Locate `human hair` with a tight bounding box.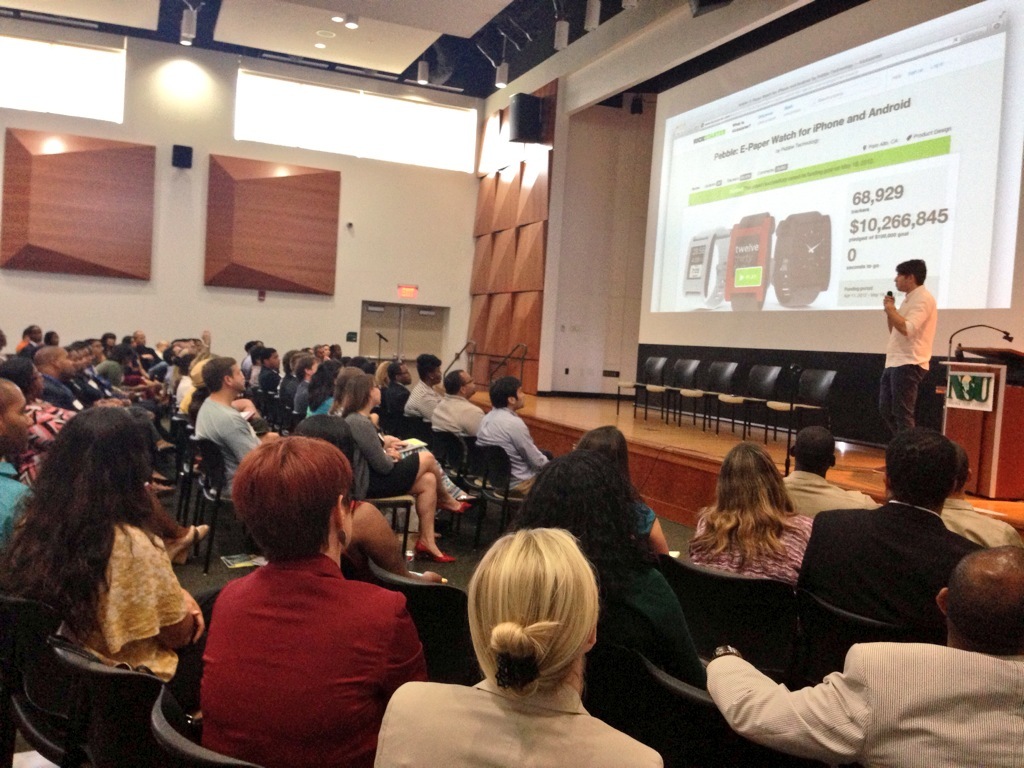
left=512, top=451, right=644, bottom=583.
